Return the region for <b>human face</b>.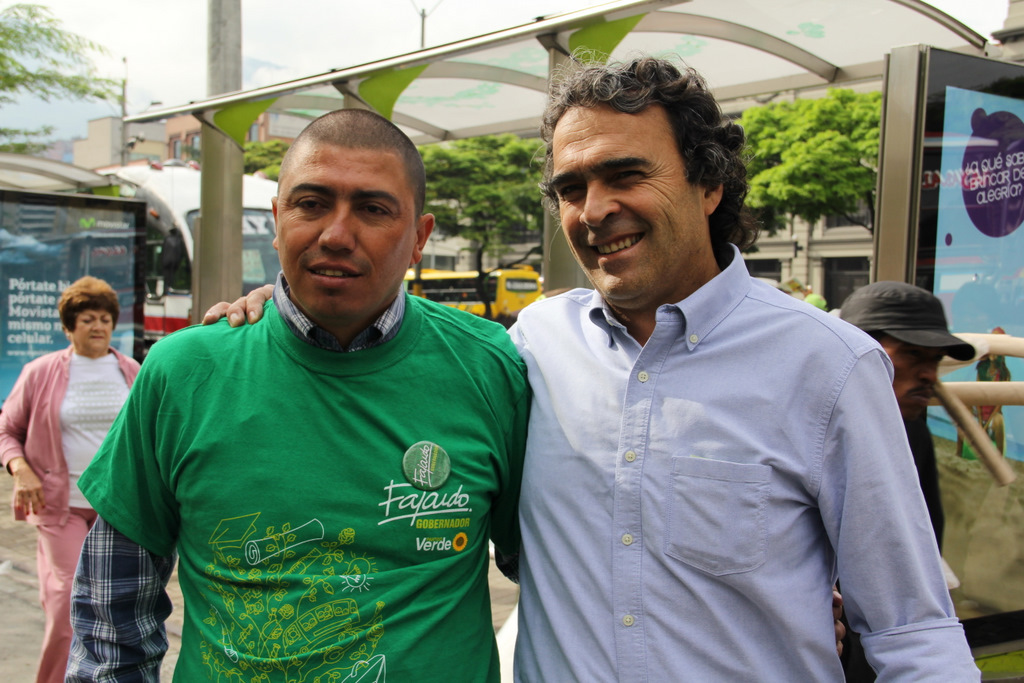
box=[282, 137, 414, 322].
